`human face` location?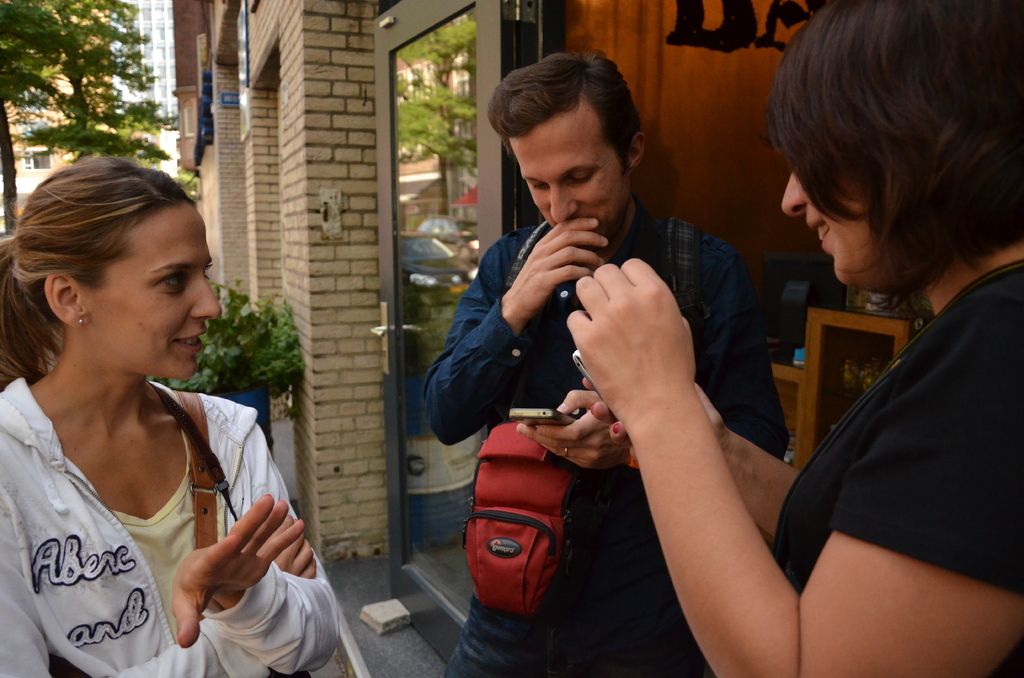
(x1=780, y1=147, x2=934, y2=291)
